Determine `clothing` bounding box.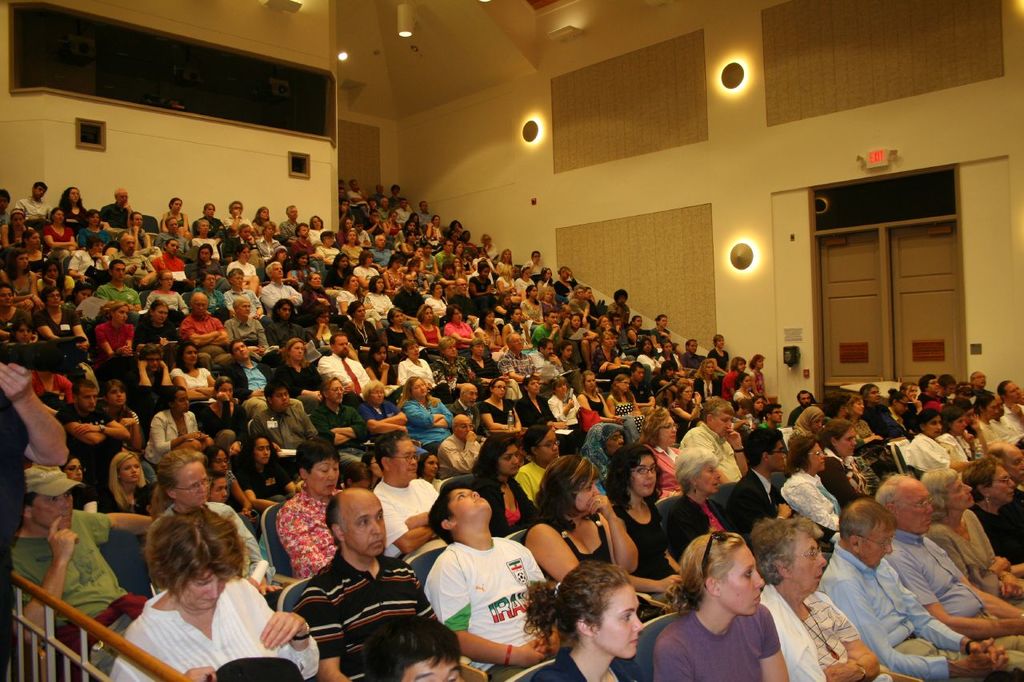
Determined: 106,578,316,681.
